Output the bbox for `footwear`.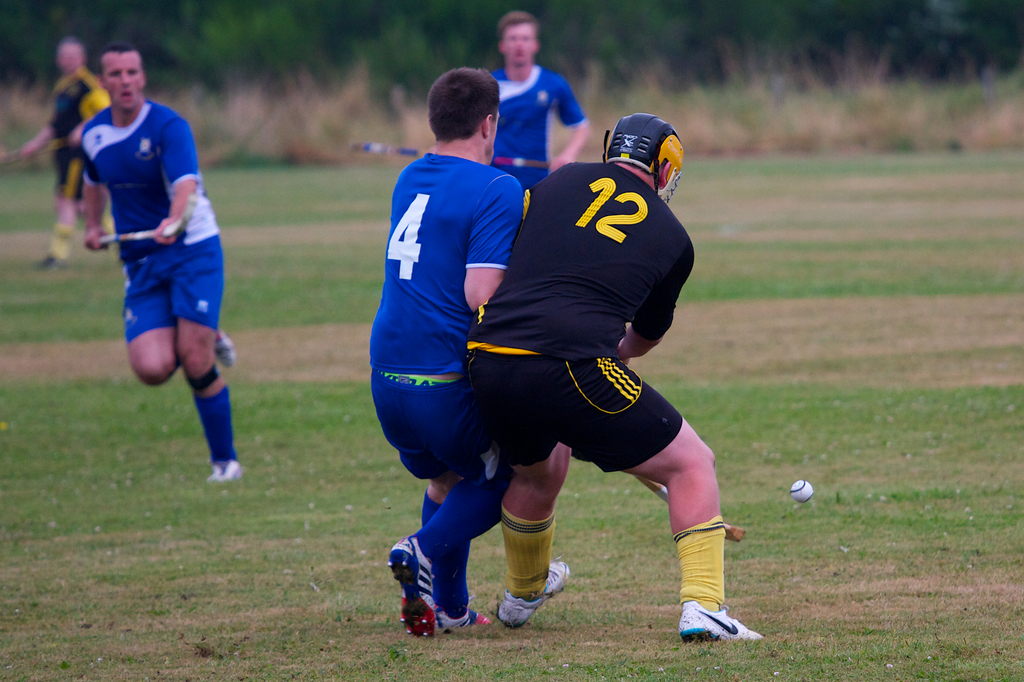
crop(207, 458, 238, 482).
